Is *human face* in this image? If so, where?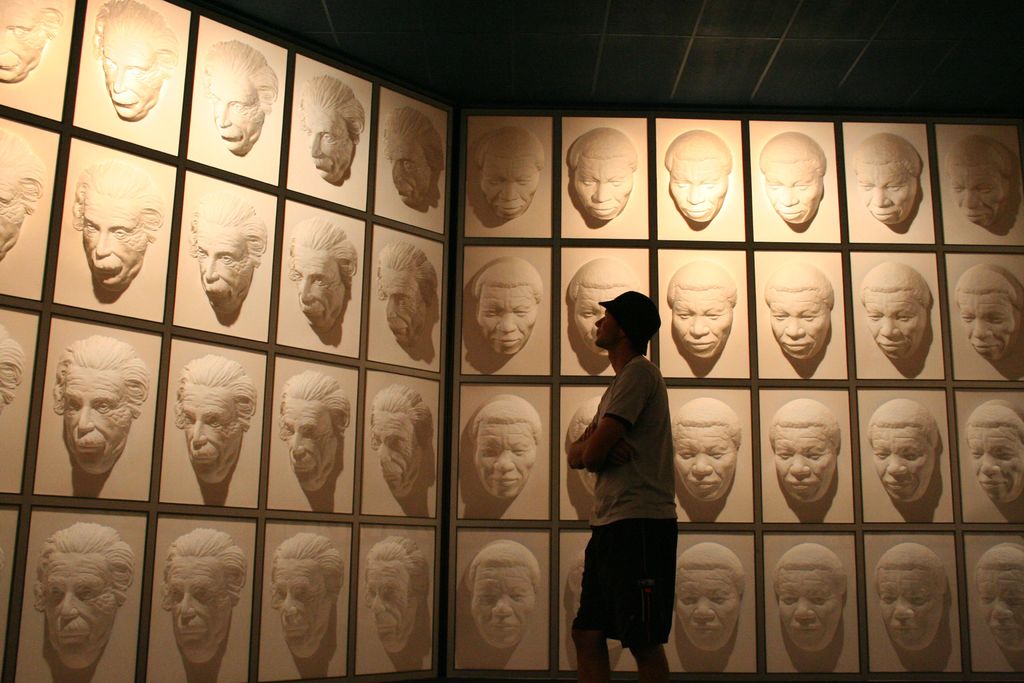
Yes, at <bbox>764, 162, 824, 226</bbox>.
